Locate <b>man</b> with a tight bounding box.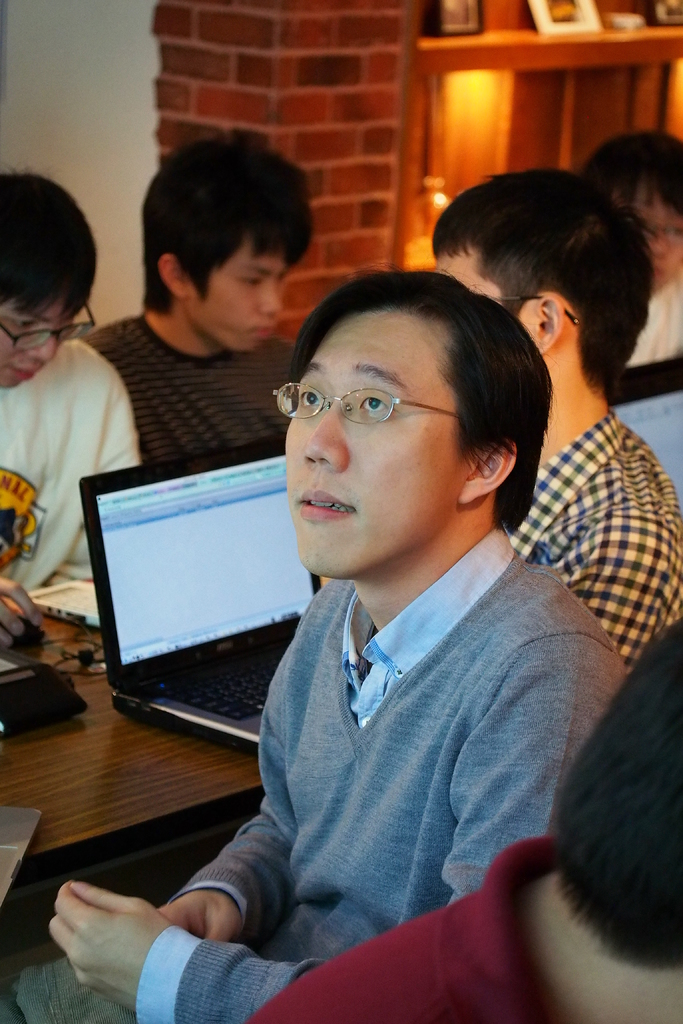
(left=0, top=165, right=141, bottom=592).
